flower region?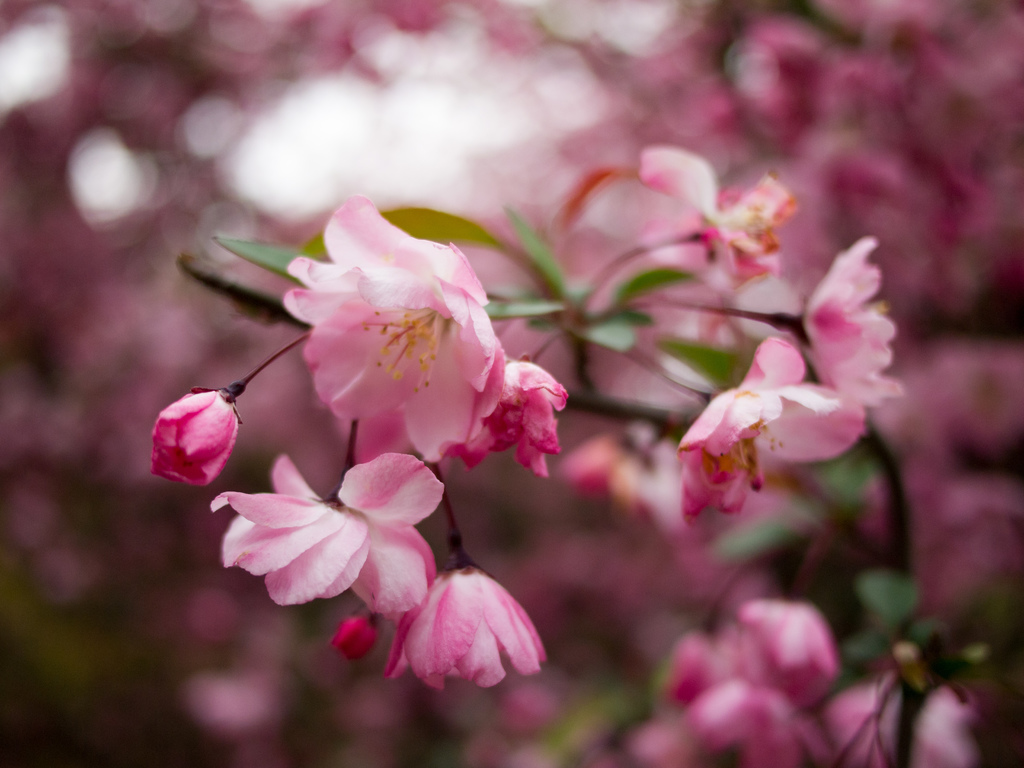
196:436:476:643
